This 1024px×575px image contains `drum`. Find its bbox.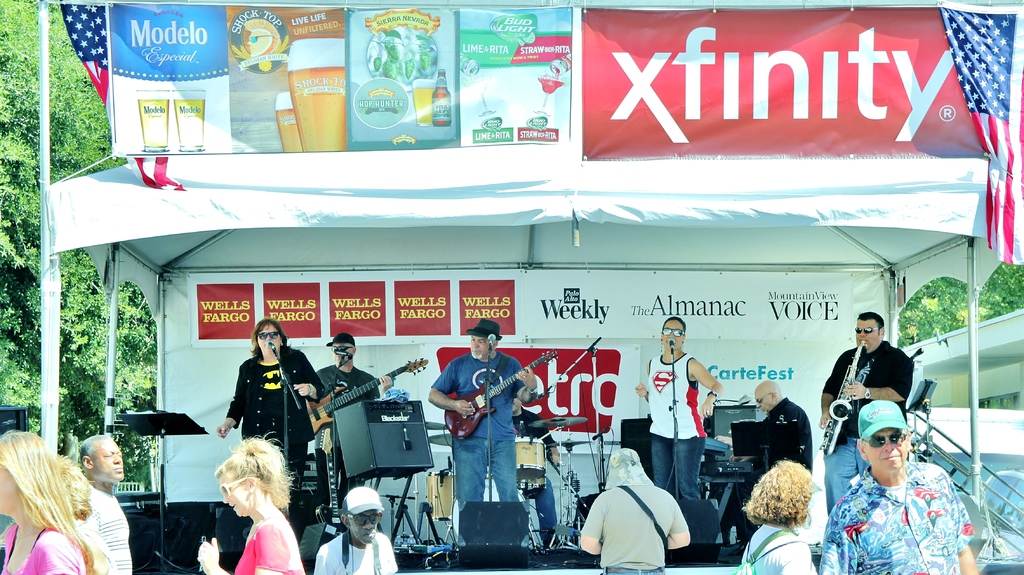
452, 477, 527, 532.
